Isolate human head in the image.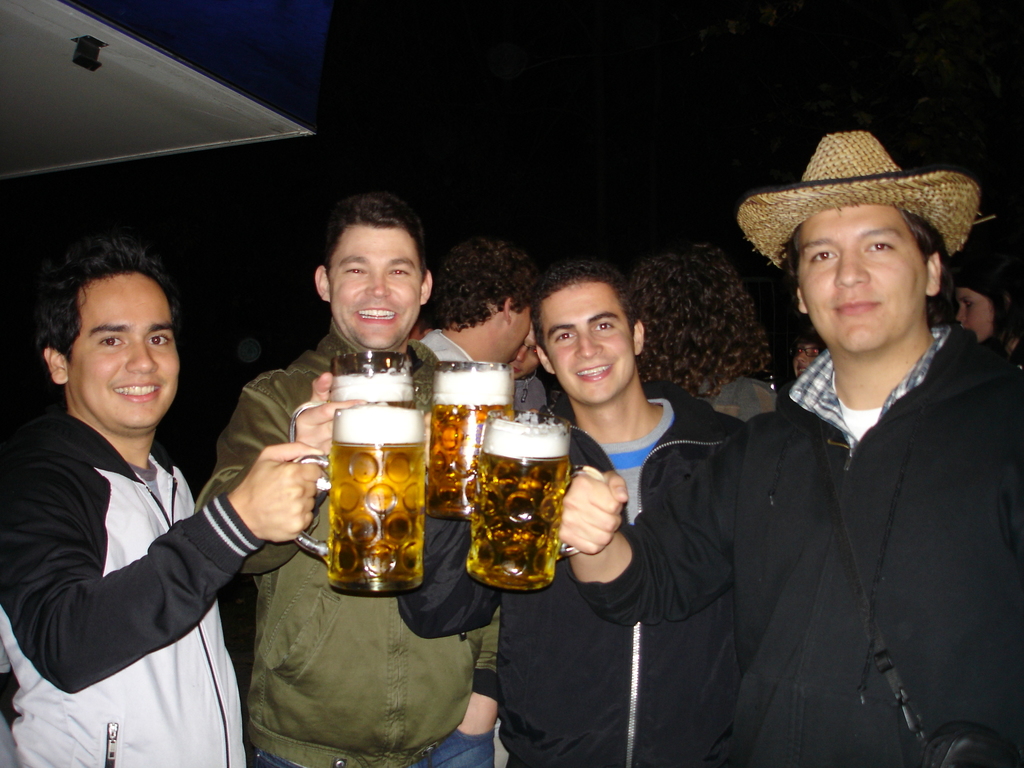
Isolated region: BBox(536, 260, 648, 410).
